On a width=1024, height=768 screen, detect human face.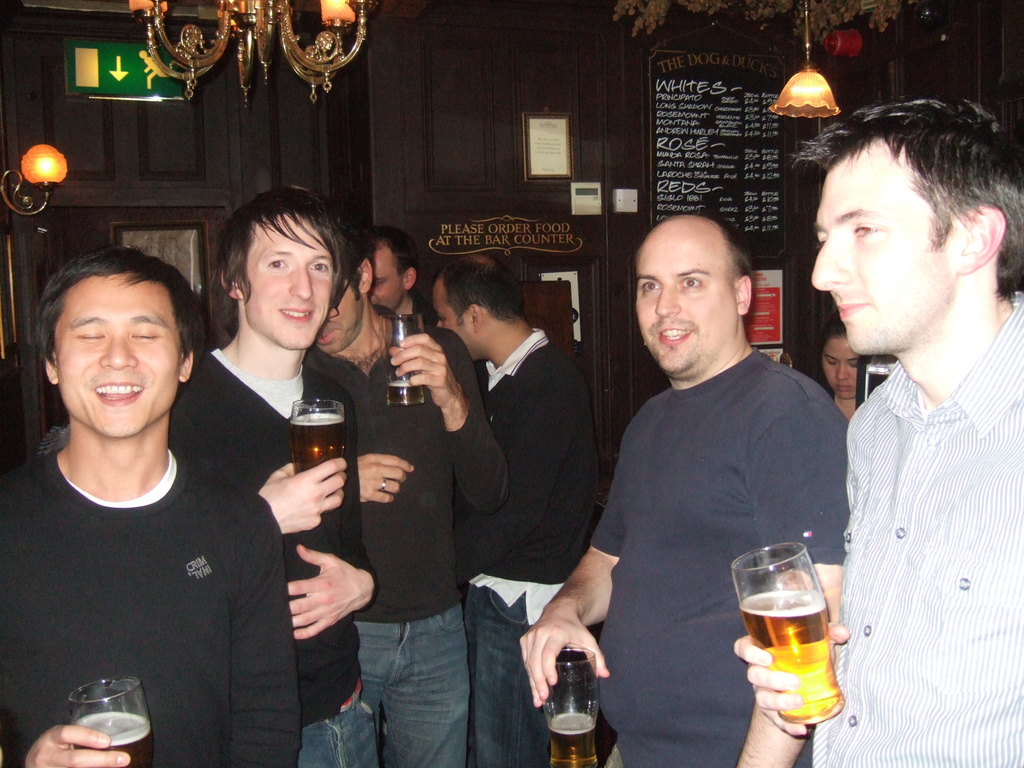
[x1=243, y1=211, x2=333, y2=351].
